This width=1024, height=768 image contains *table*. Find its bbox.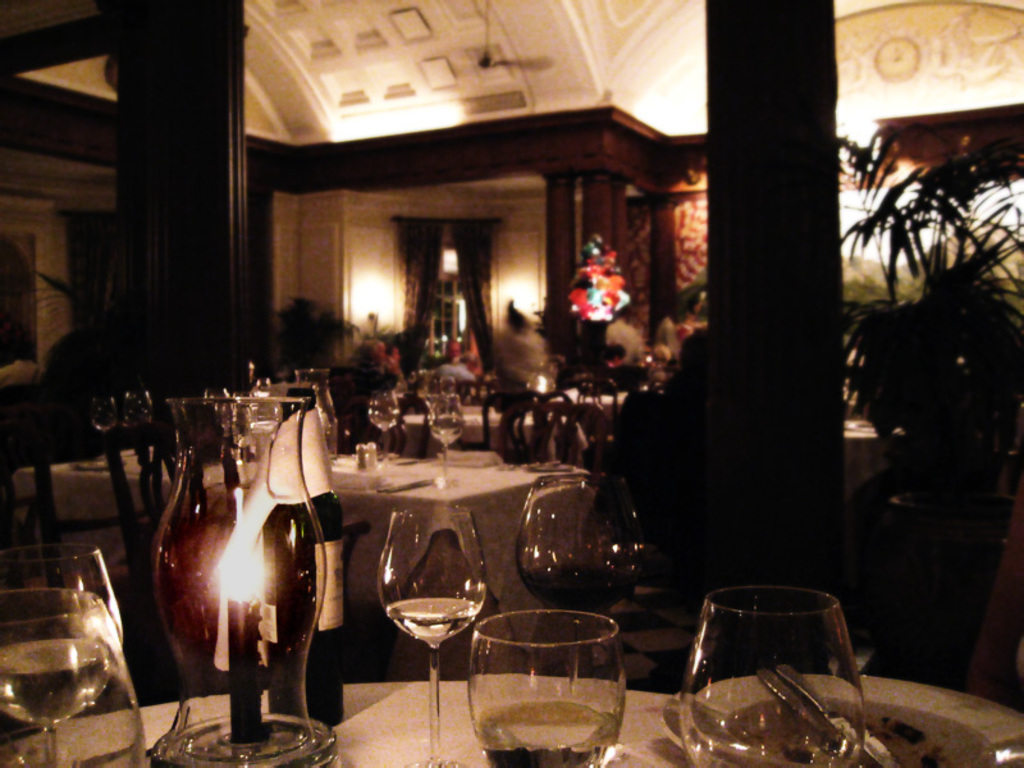
crop(381, 399, 584, 471).
